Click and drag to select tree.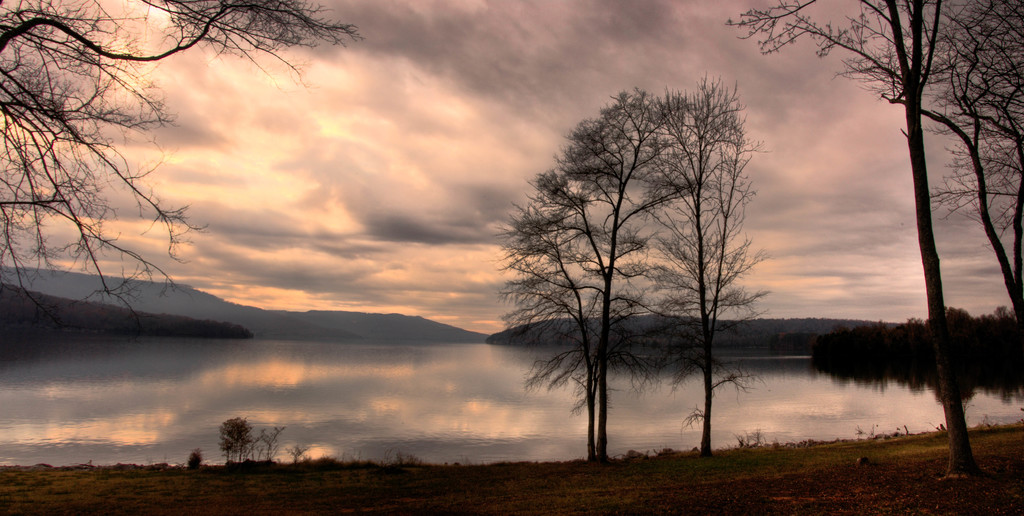
Selection: <box>217,415,260,463</box>.
